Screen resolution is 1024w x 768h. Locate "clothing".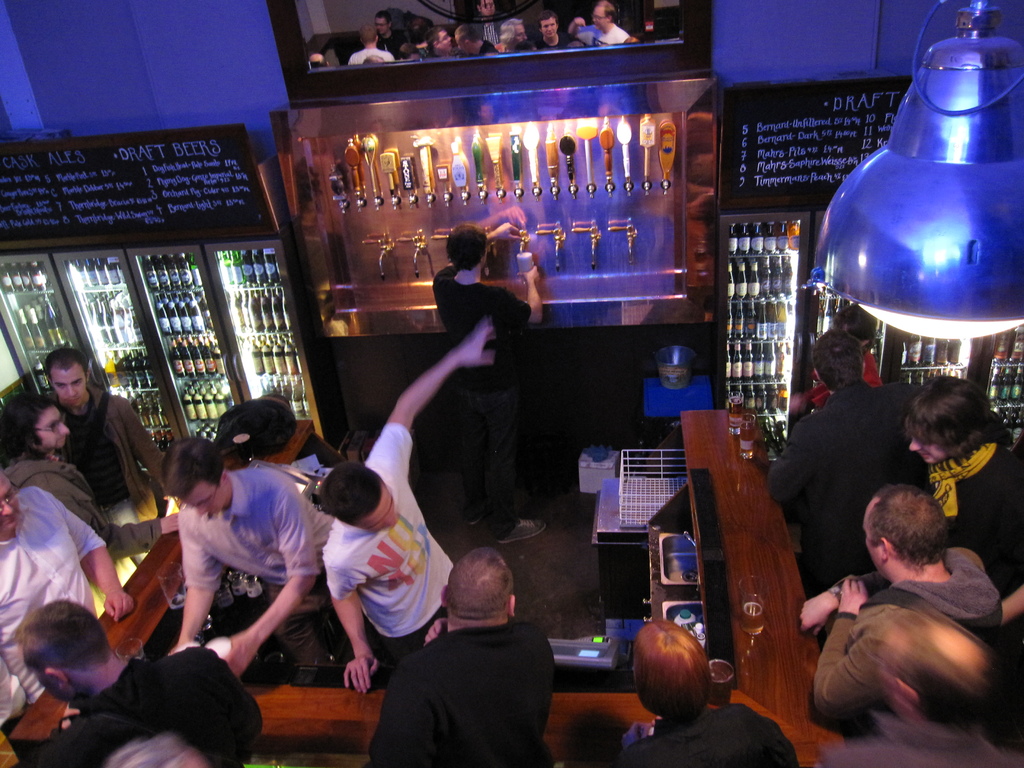
170 462 339 680.
